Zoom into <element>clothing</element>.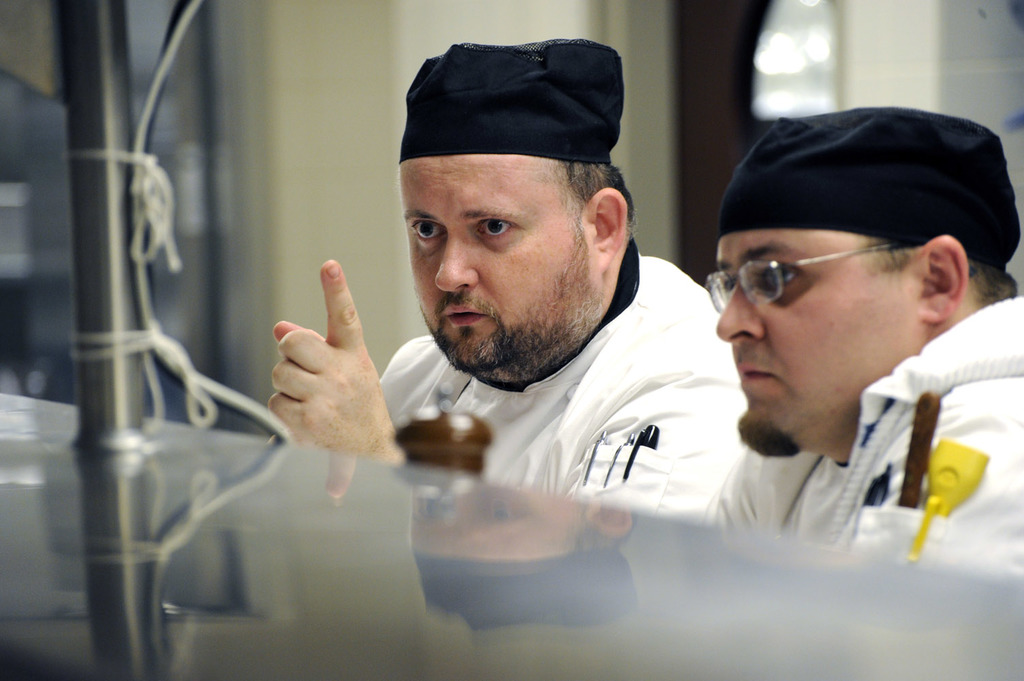
Zoom target: locate(709, 289, 1023, 573).
